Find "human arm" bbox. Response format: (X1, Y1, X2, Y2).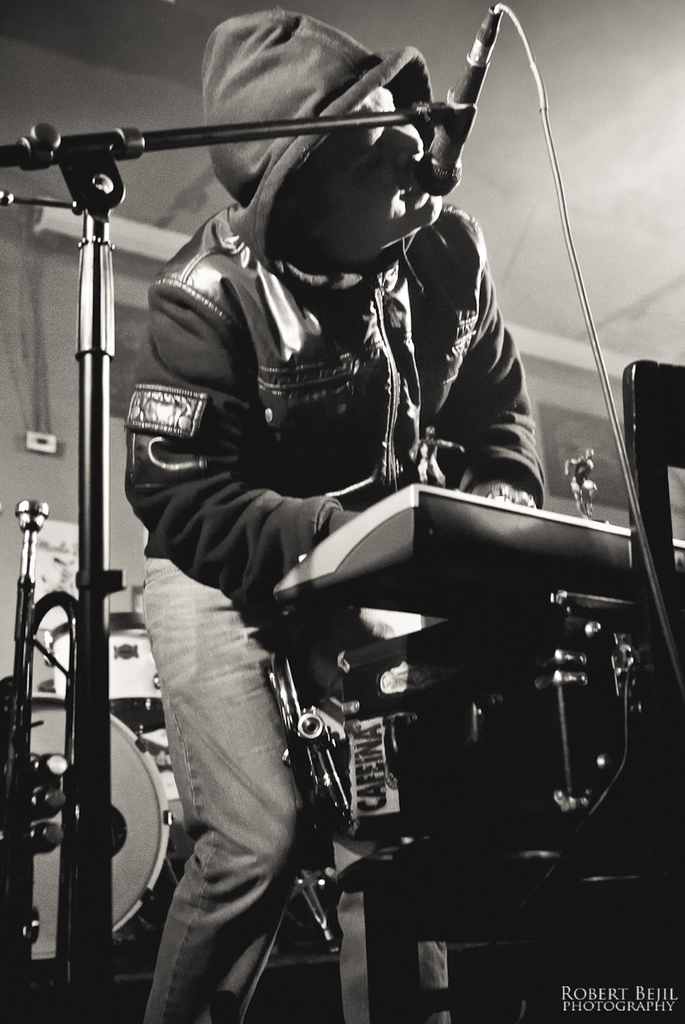
(458, 234, 557, 510).
